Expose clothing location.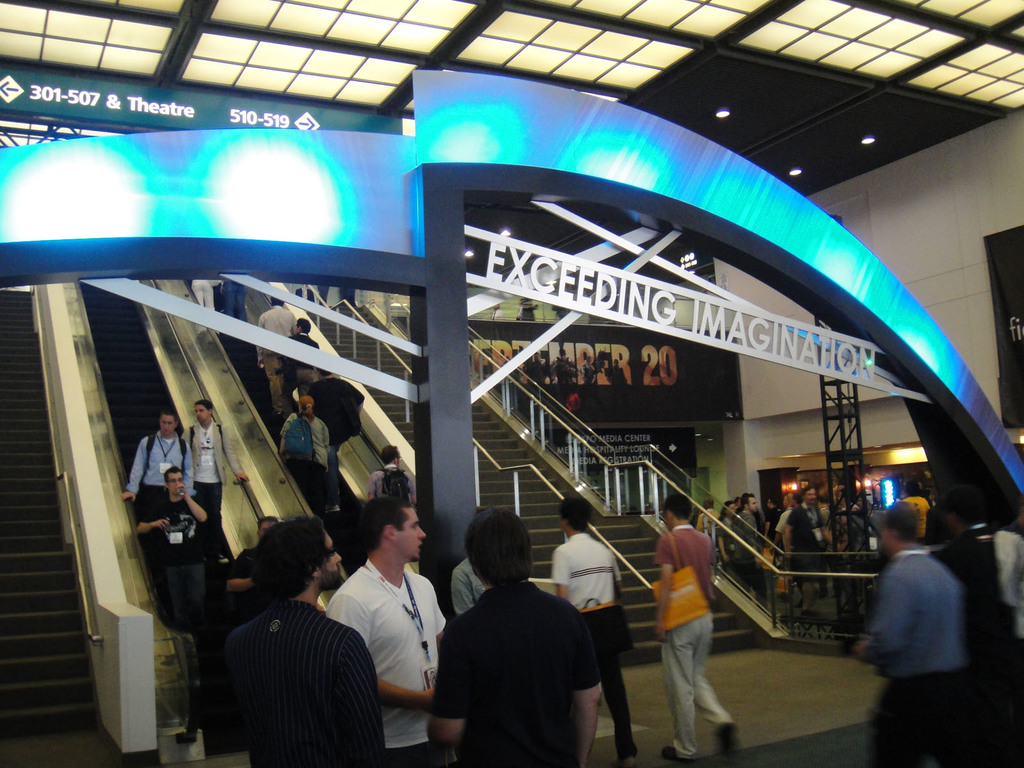
Exposed at (358,465,409,515).
